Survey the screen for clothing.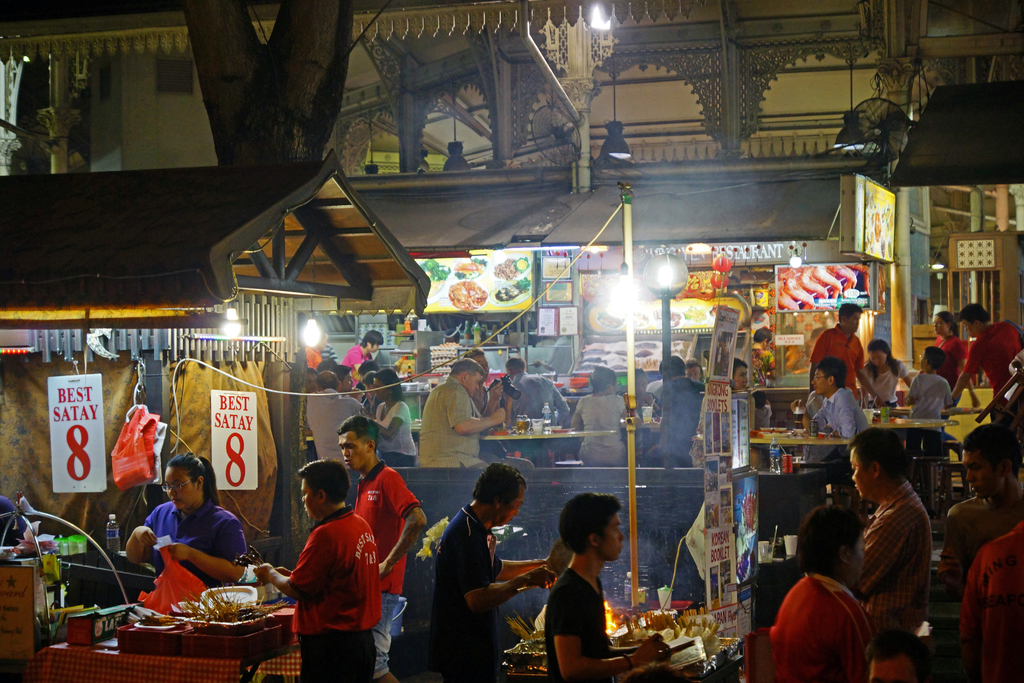
Survey found: <bbox>905, 368, 952, 431</bbox>.
